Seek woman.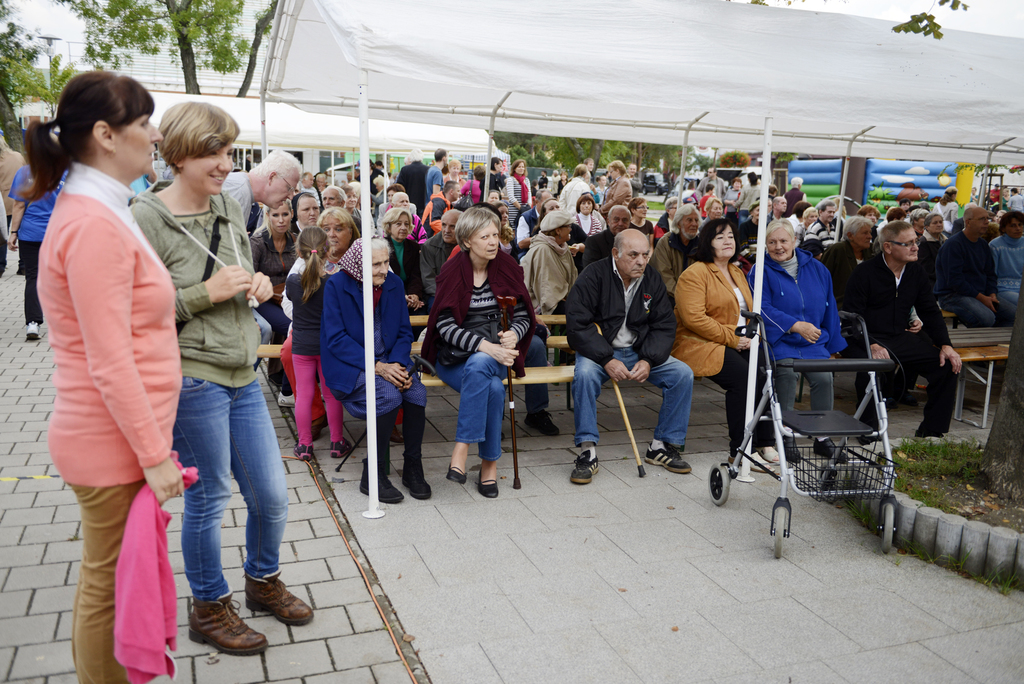
BBox(292, 191, 319, 234).
